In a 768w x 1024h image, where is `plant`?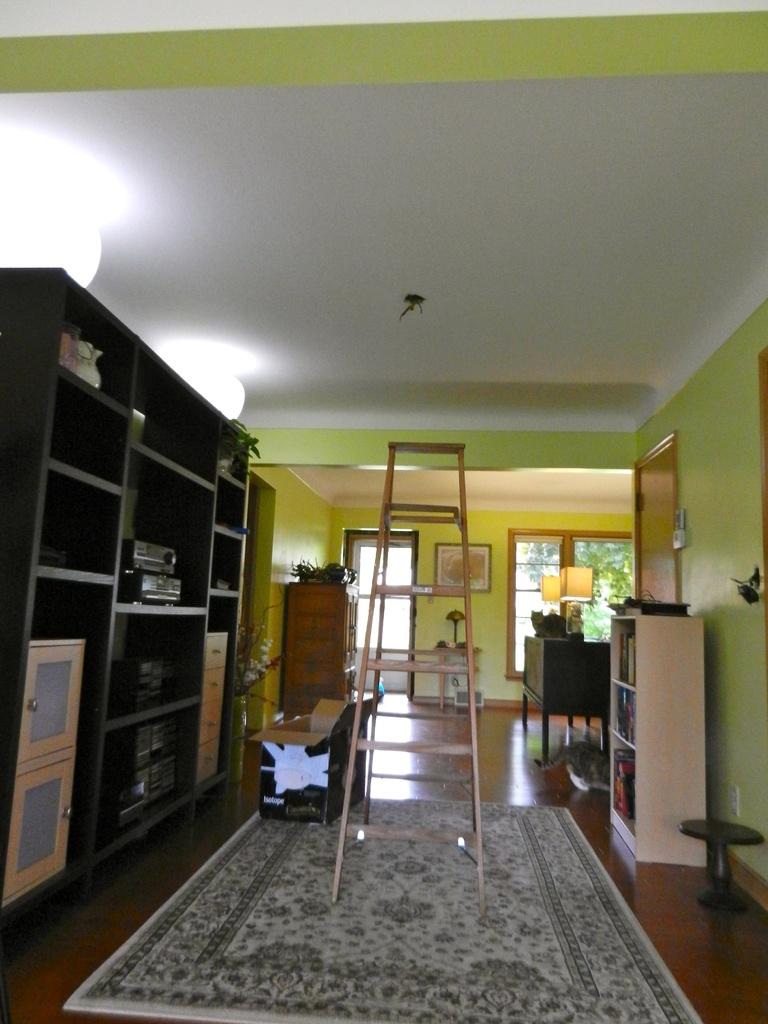
box=[291, 553, 316, 582].
